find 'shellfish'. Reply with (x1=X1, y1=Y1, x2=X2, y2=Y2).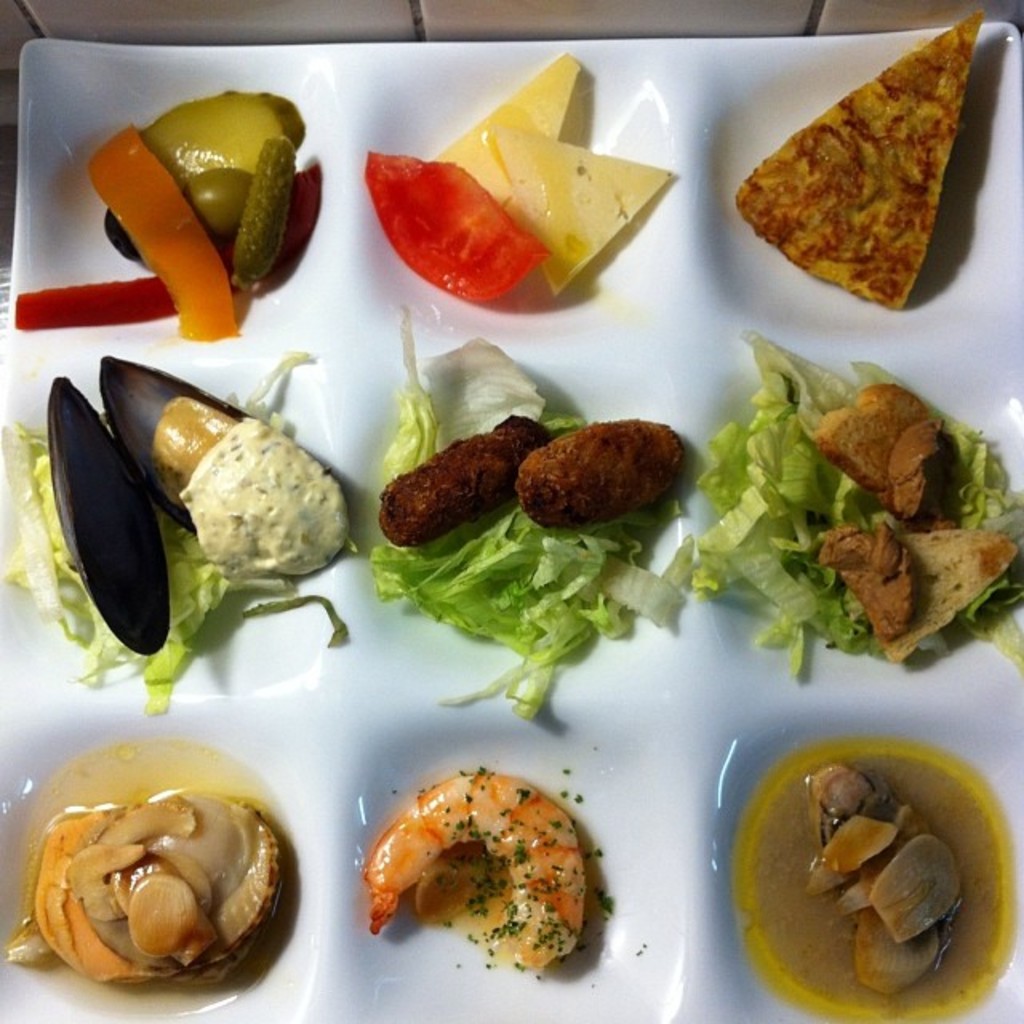
(x1=35, y1=352, x2=349, y2=661).
